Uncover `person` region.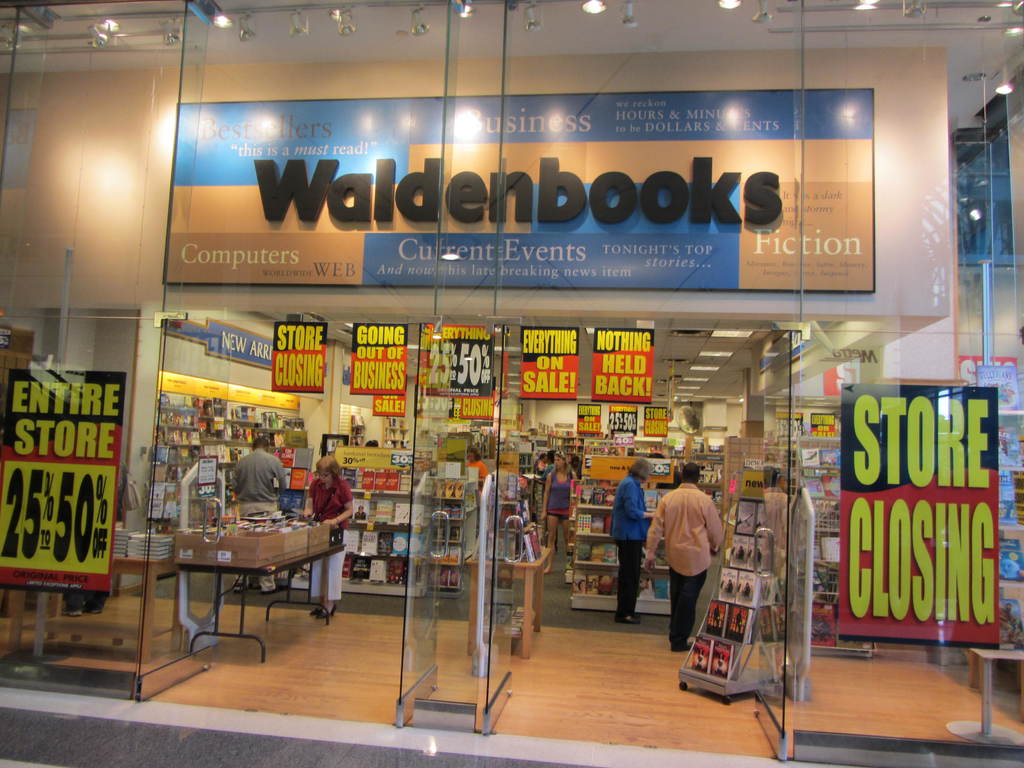
Uncovered: 229 436 287 595.
